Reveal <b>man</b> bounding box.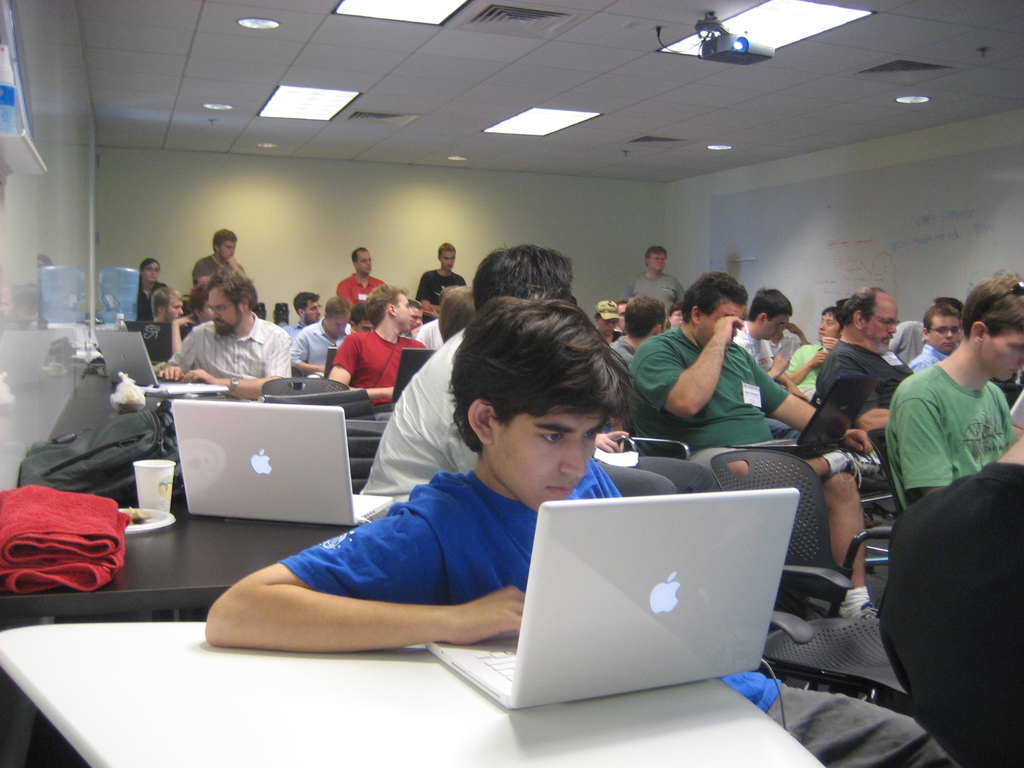
Revealed: bbox(906, 303, 961, 369).
